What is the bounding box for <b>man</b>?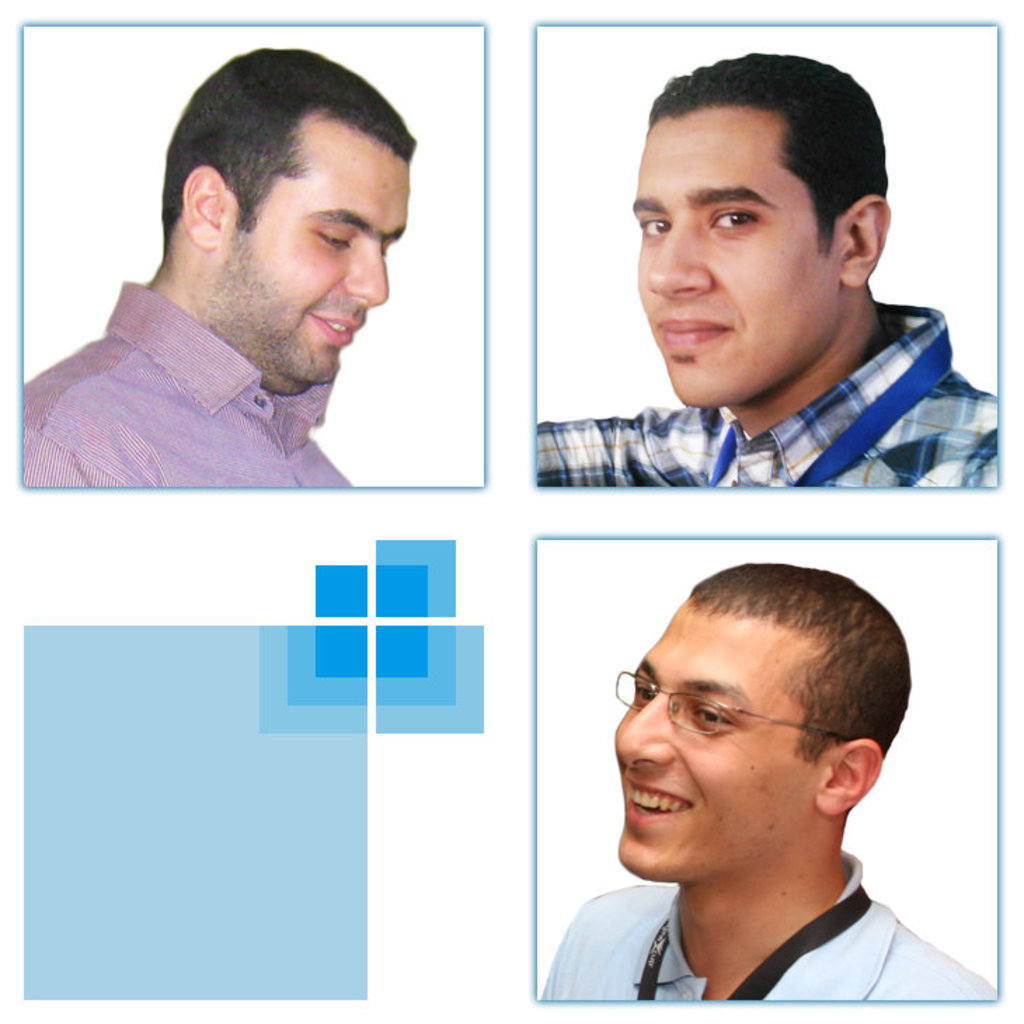
locate(526, 50, 1002, 492).
